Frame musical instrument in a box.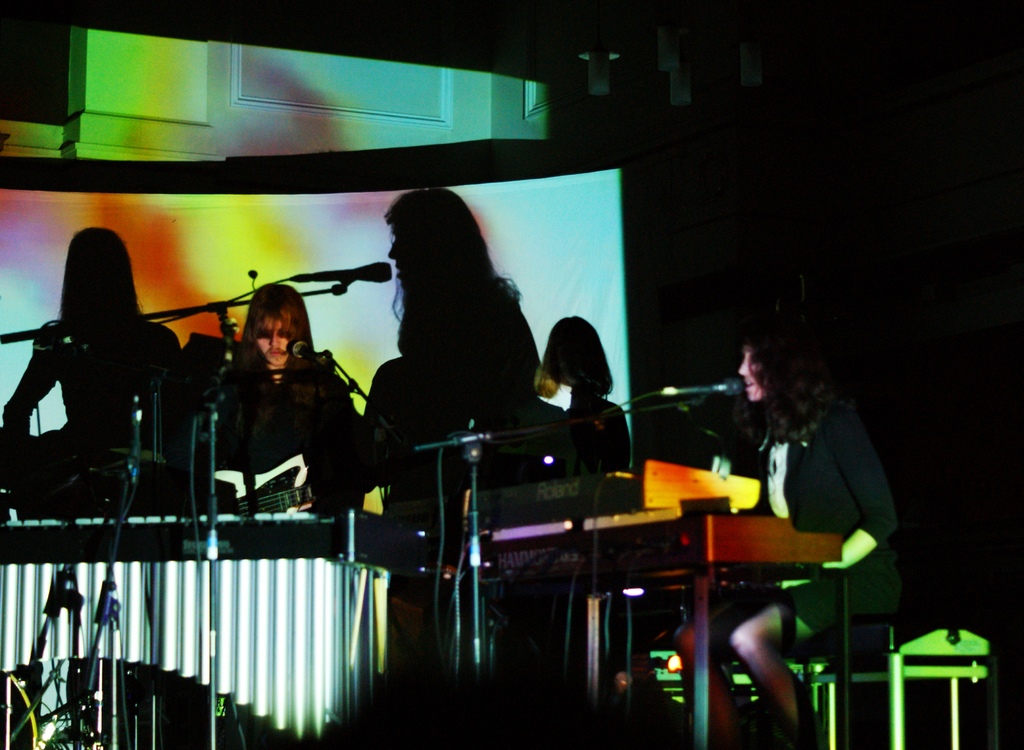
0:499:420:575.
